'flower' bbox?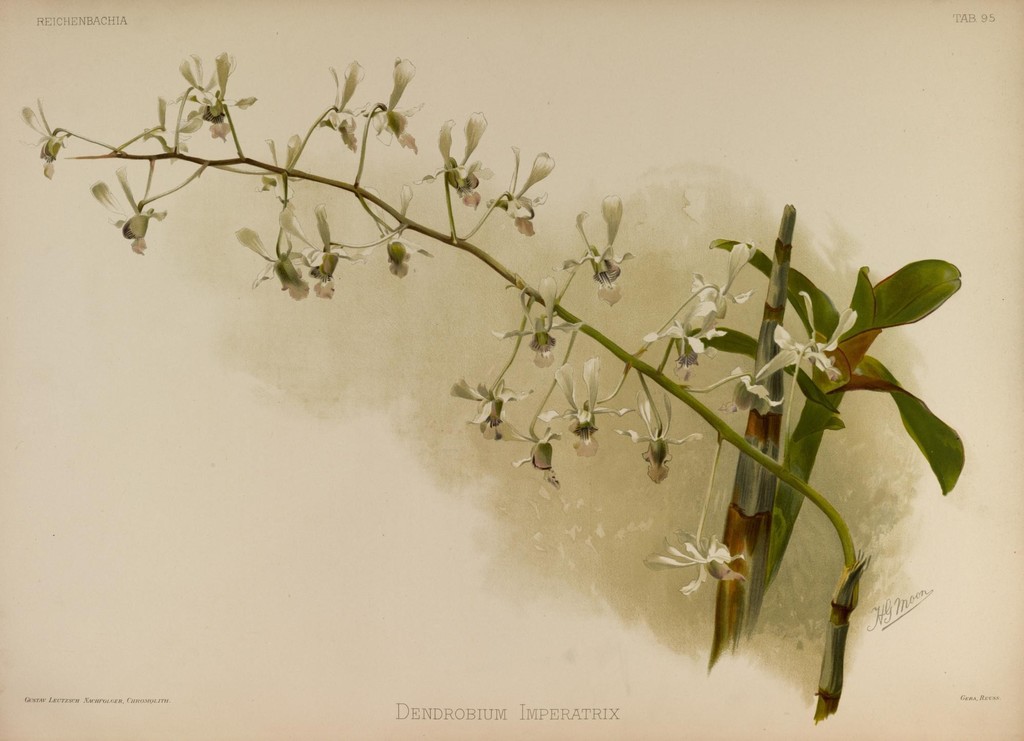
l=278, t=202, r=366, b=299
